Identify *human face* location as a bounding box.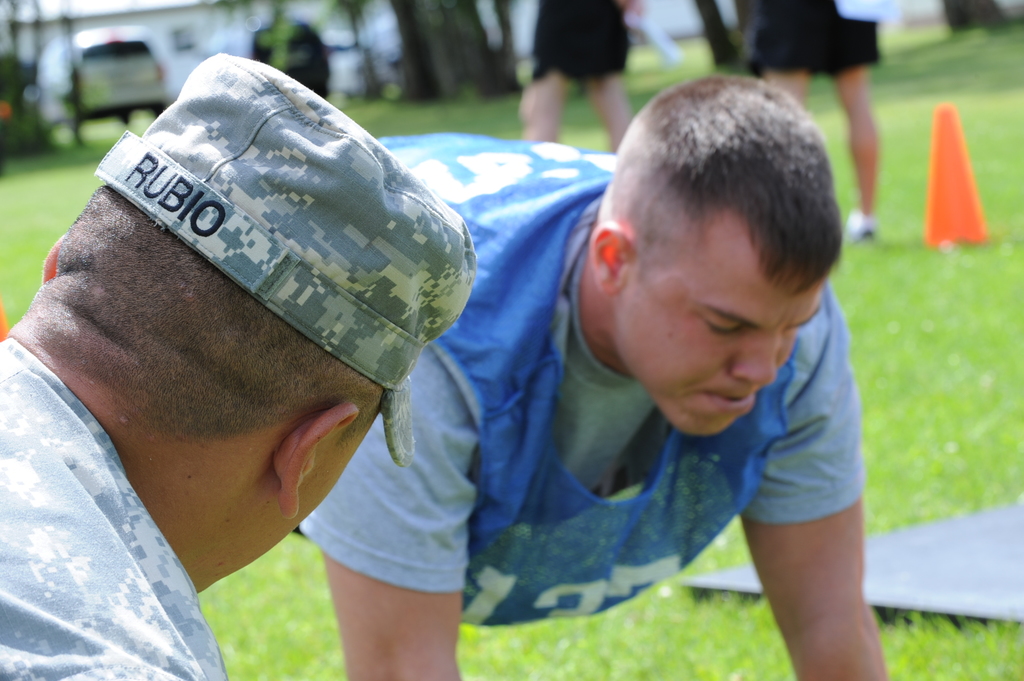
select_region(650, 244, 821, 435).
